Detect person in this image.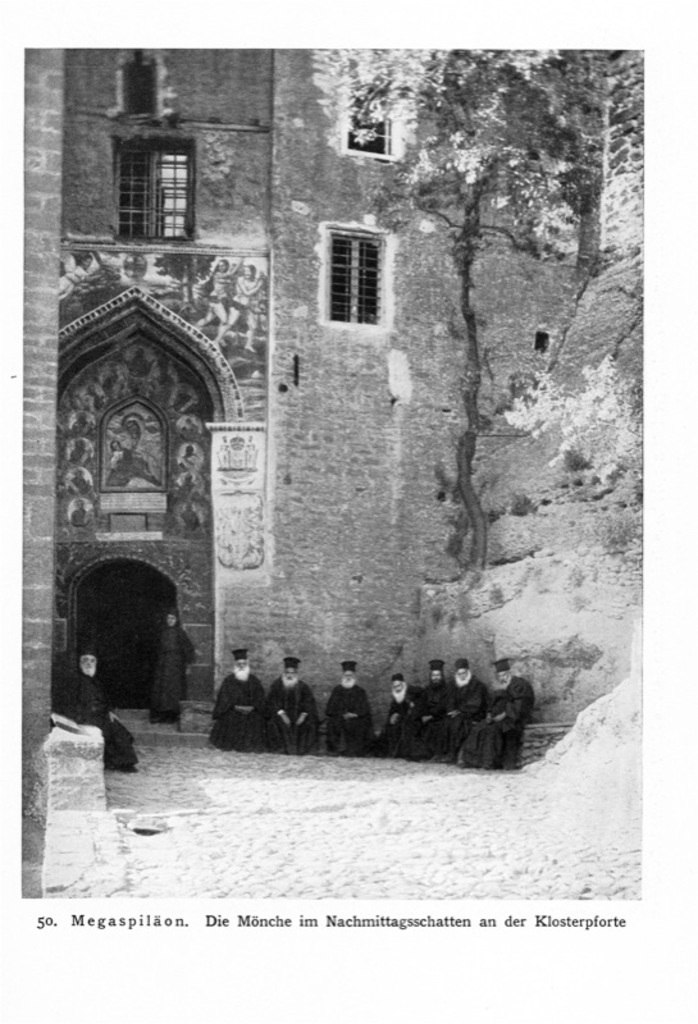
Detection: left=457, top=654, right=529, bottom=764.
